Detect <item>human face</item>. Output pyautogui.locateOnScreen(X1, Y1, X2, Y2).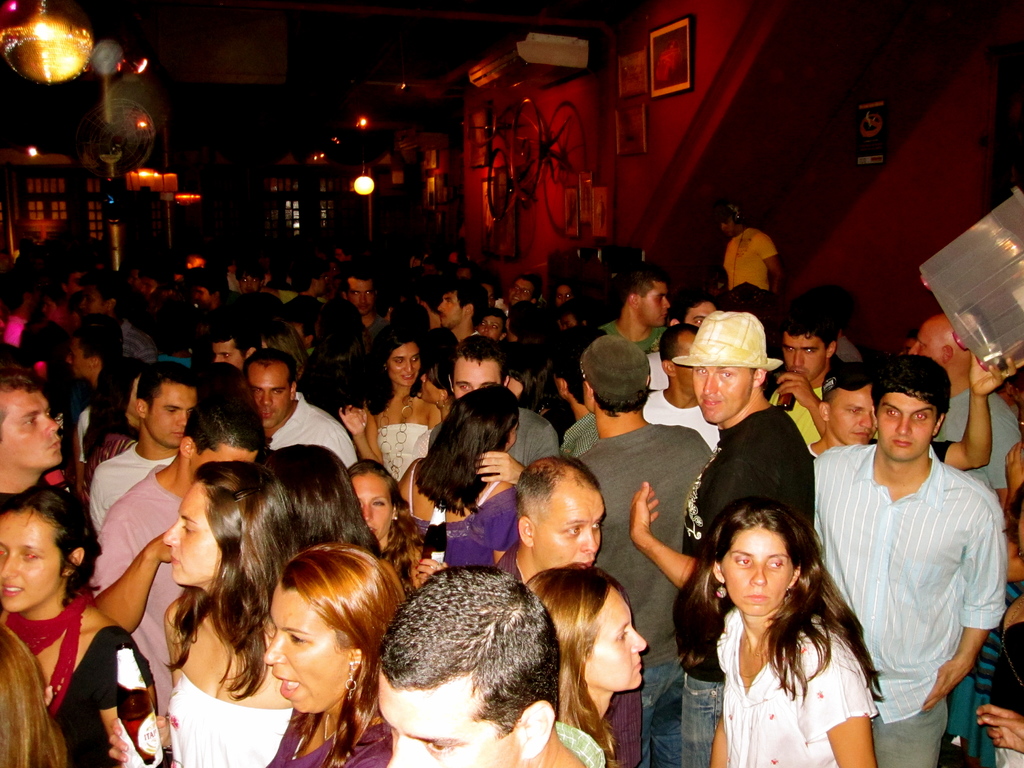
pyautogui.locateOnScreen(556, 285, 572, 304).
